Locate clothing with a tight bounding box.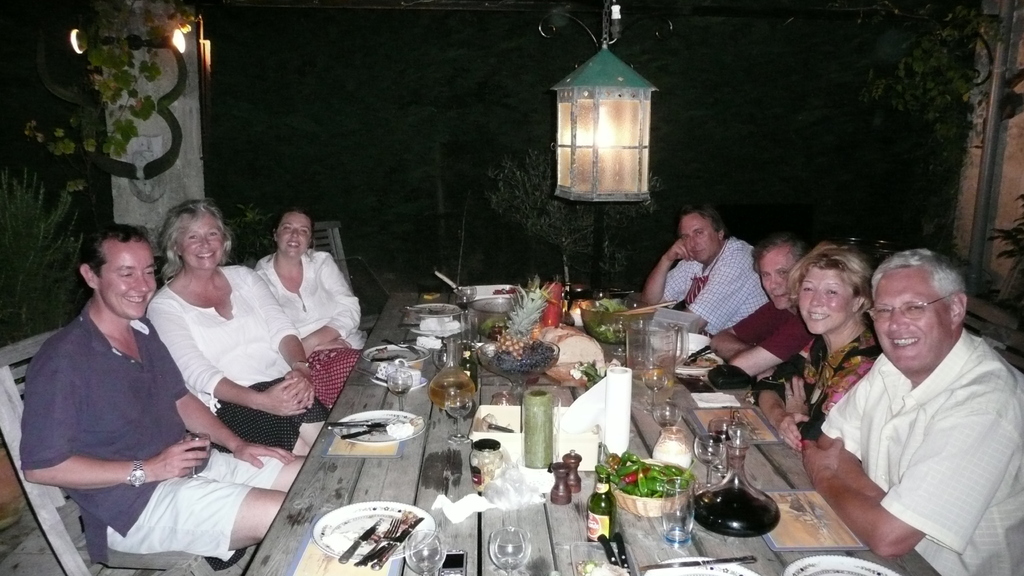
{"left": 663, "top": 236, "right": 769, "bottom": 337}.
